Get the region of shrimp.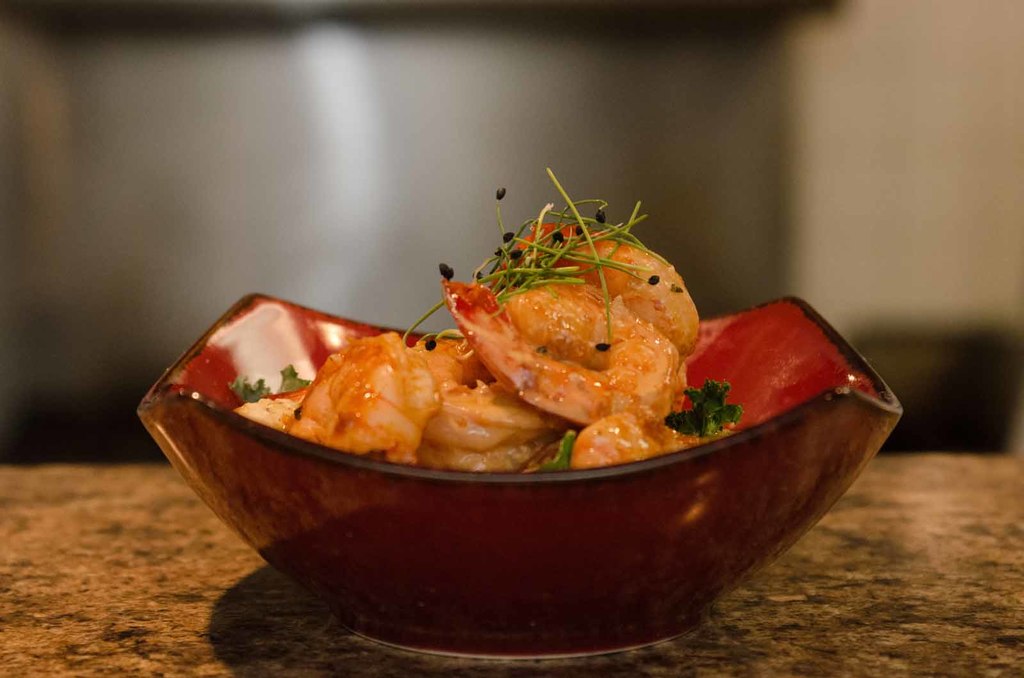
box=[566, 412, 698, 472].
